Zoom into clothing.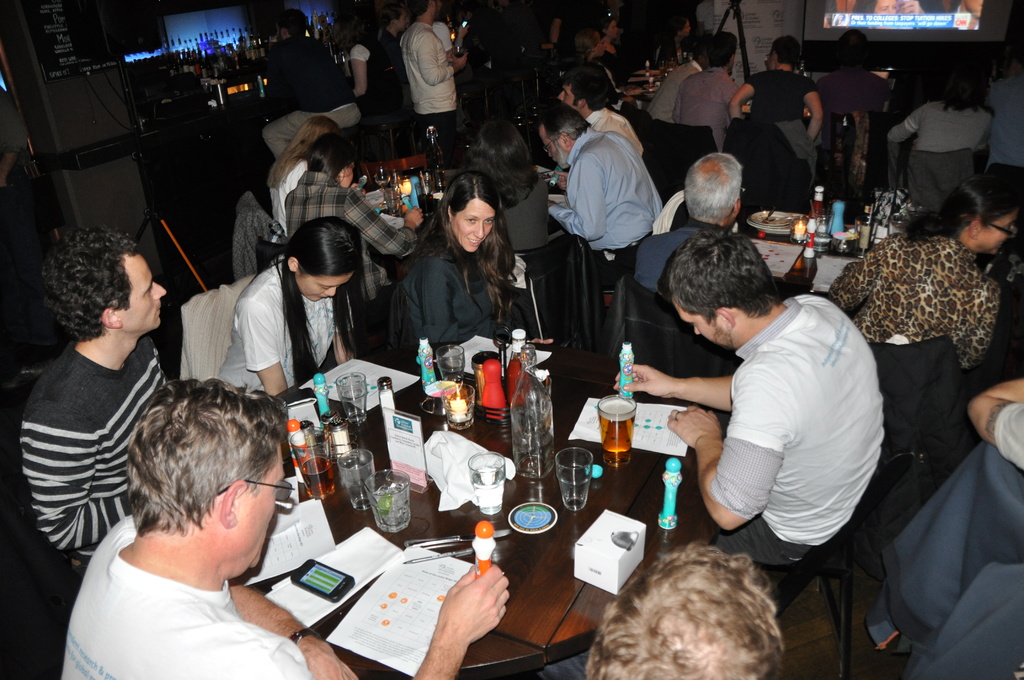
Zoom target: {"left": 547, "top": 133, "right": 671, "bottom": 297}.
